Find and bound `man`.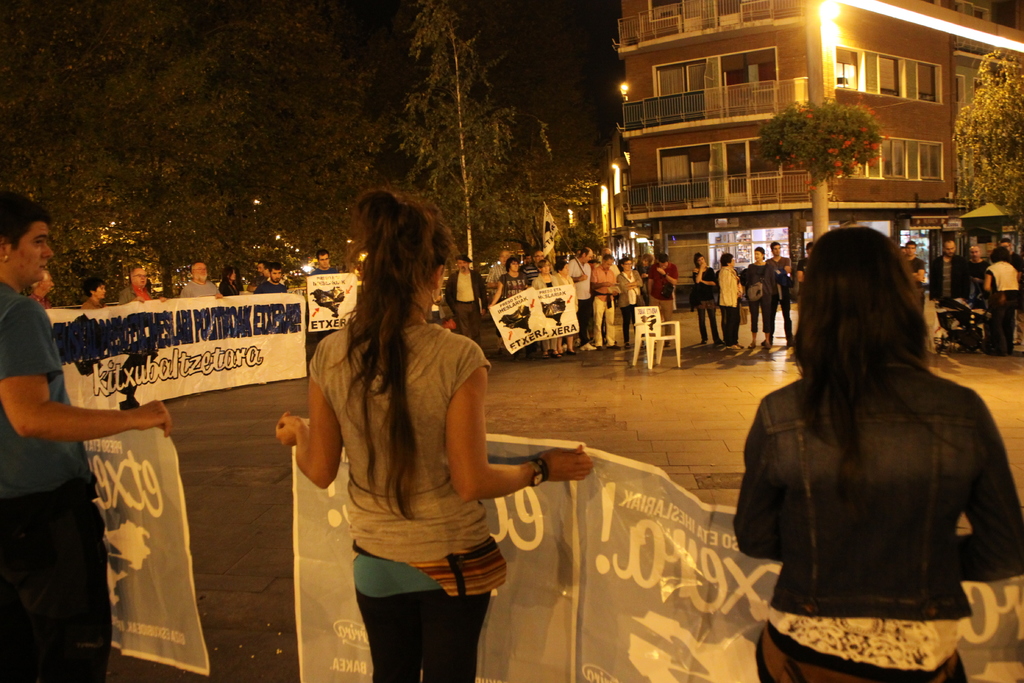
Bound: locate(903, 243, 924, 284).
